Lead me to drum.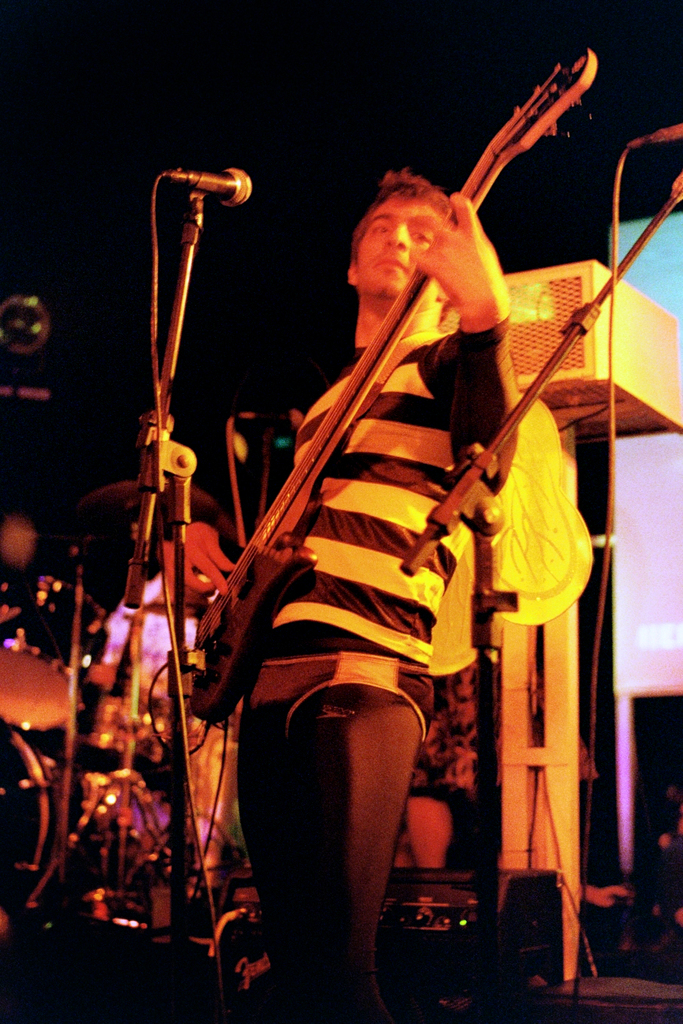
Lead to region(0, 561, 113, 728).
